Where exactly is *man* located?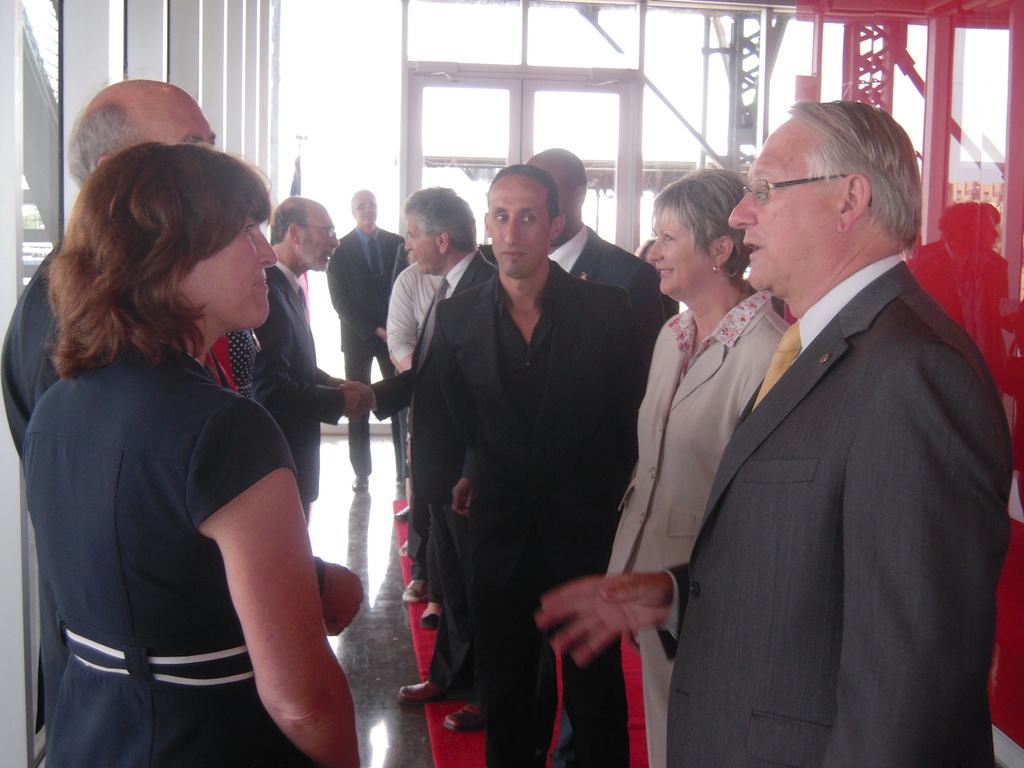
Its bounding box is left=430, top=166, right=652, bottom=767.
